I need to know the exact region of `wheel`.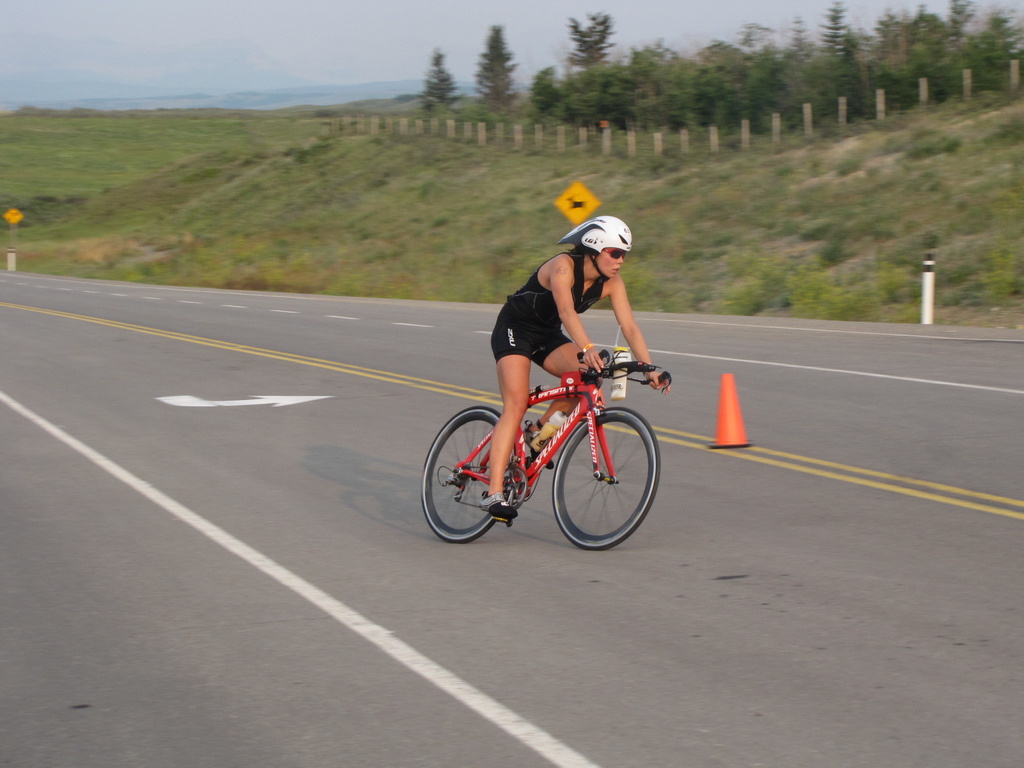
Region: (x1=547, y1=404, x2=664, y2=552).
